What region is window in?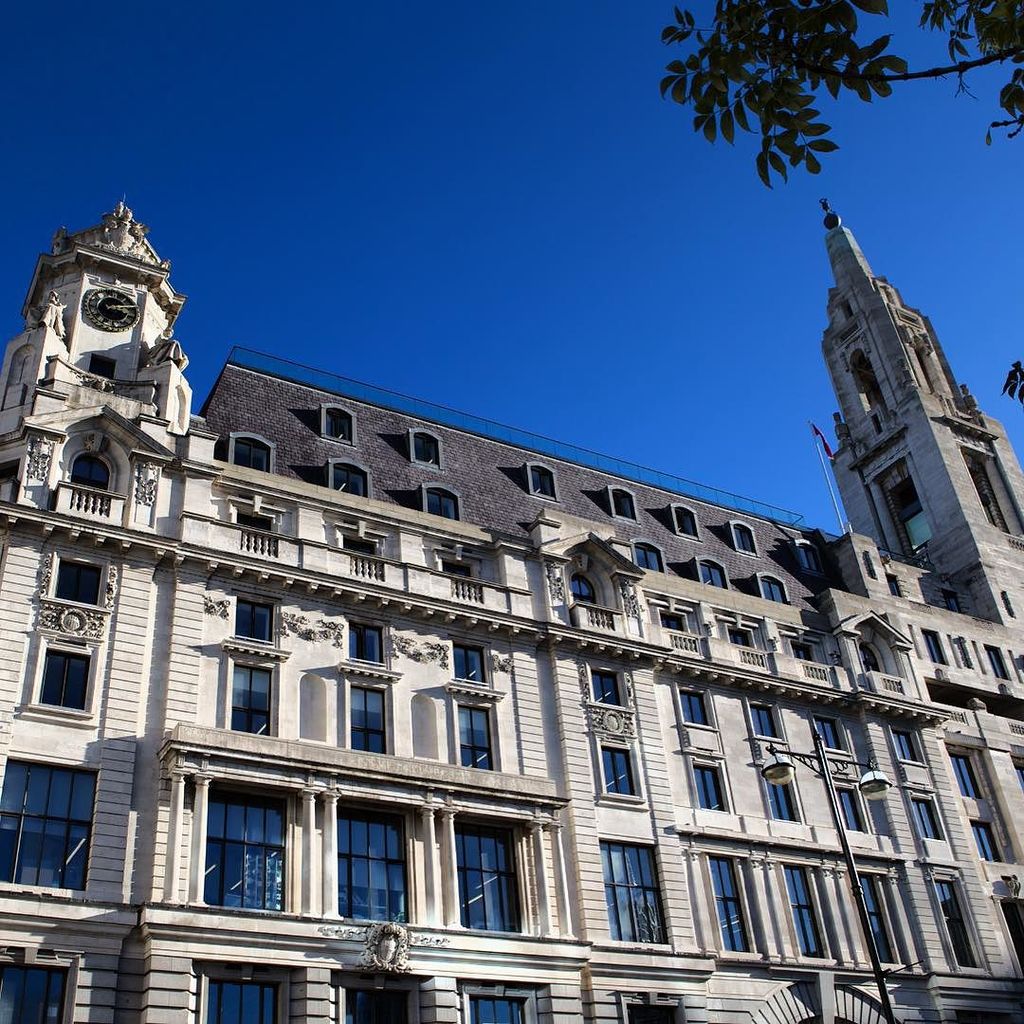
[x1=565, y1=576, x2=597, y2=613].
